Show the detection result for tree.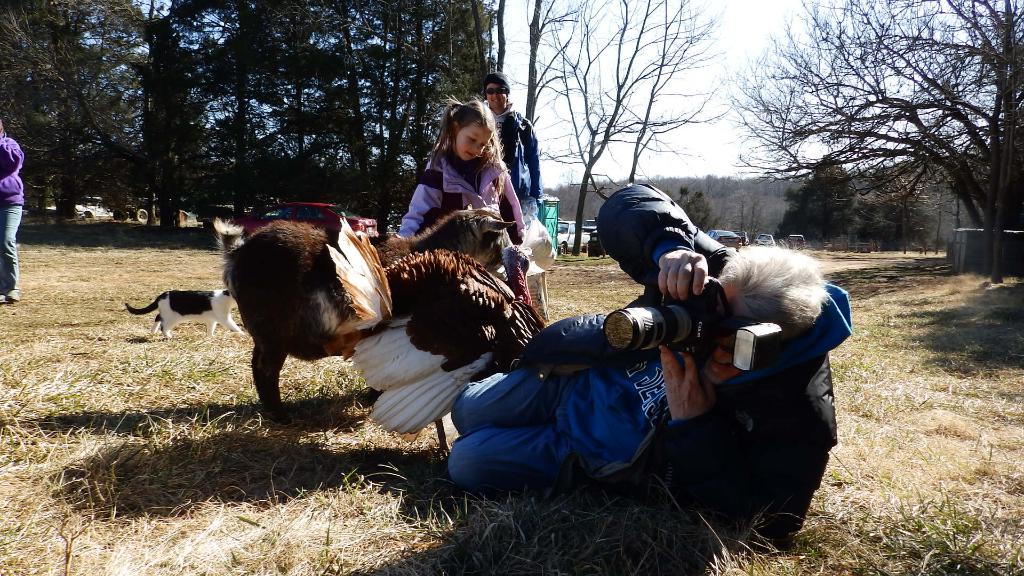
select_region(732, 188, 769, 246).
